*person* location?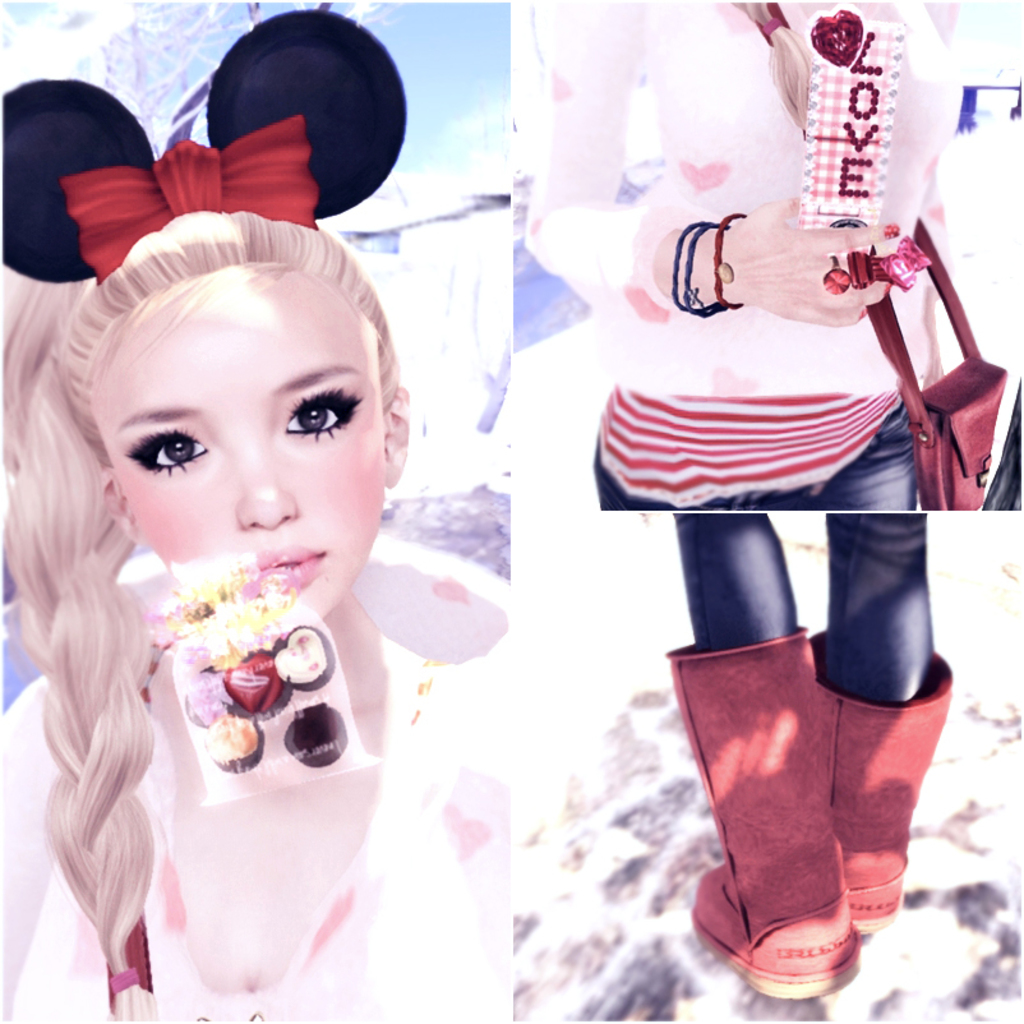
[0, 172, 463, 969]
